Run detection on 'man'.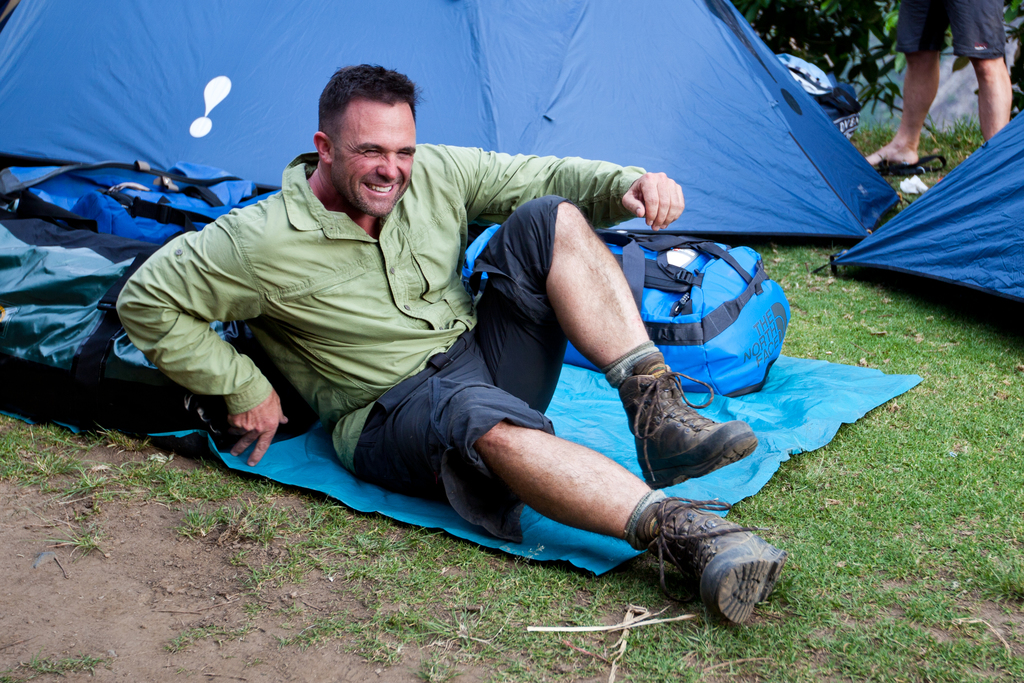
Result: x1=109 y1=89 x2=798 y2=615.
